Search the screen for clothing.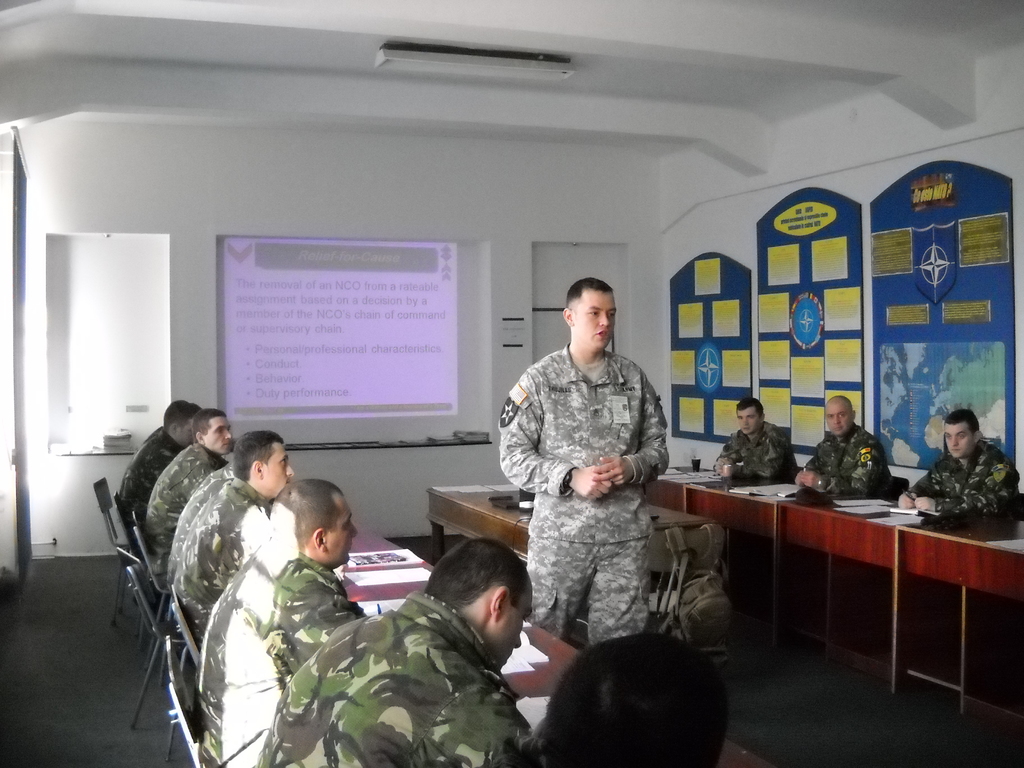
Found at {"left": 254, "top": 589, "right": 531, "bottom": 767}.
